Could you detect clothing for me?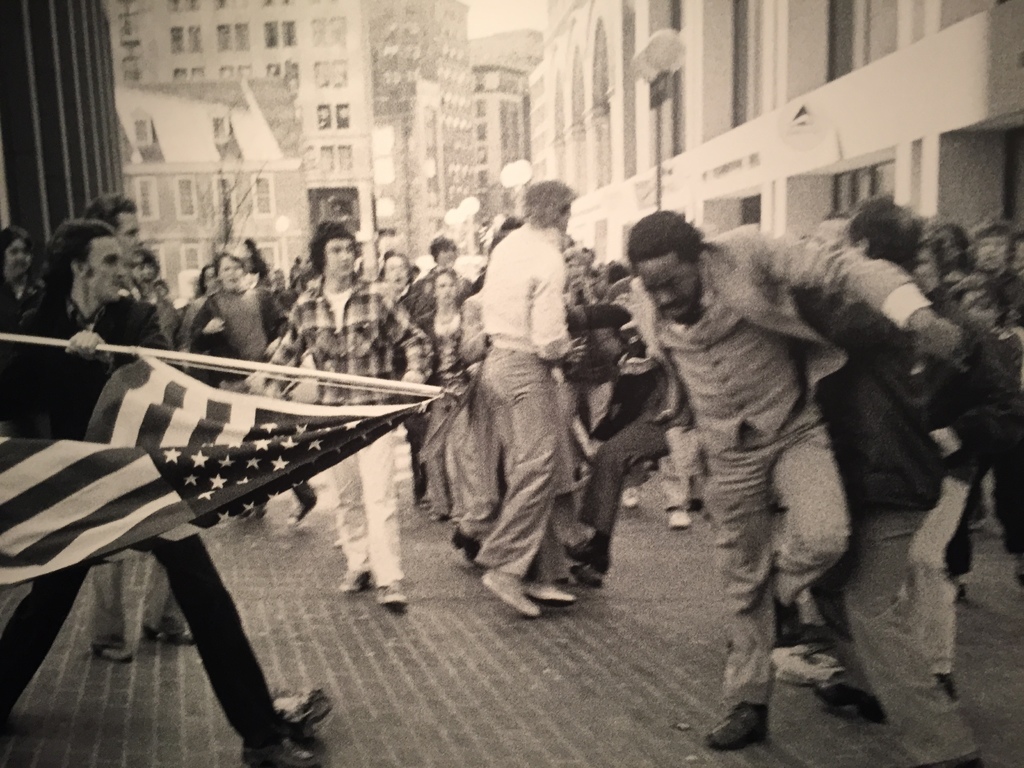
Detection result: x1=0 y1=278 x2=305 y2=749.
